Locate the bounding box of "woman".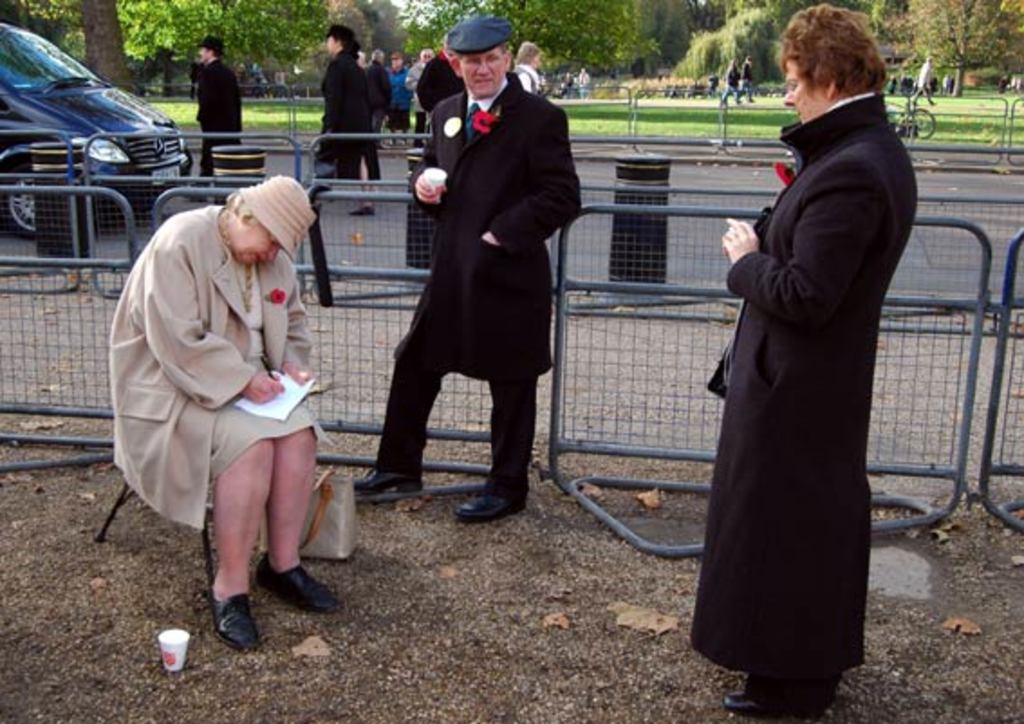
Bounding box: [110,173,340,655].
